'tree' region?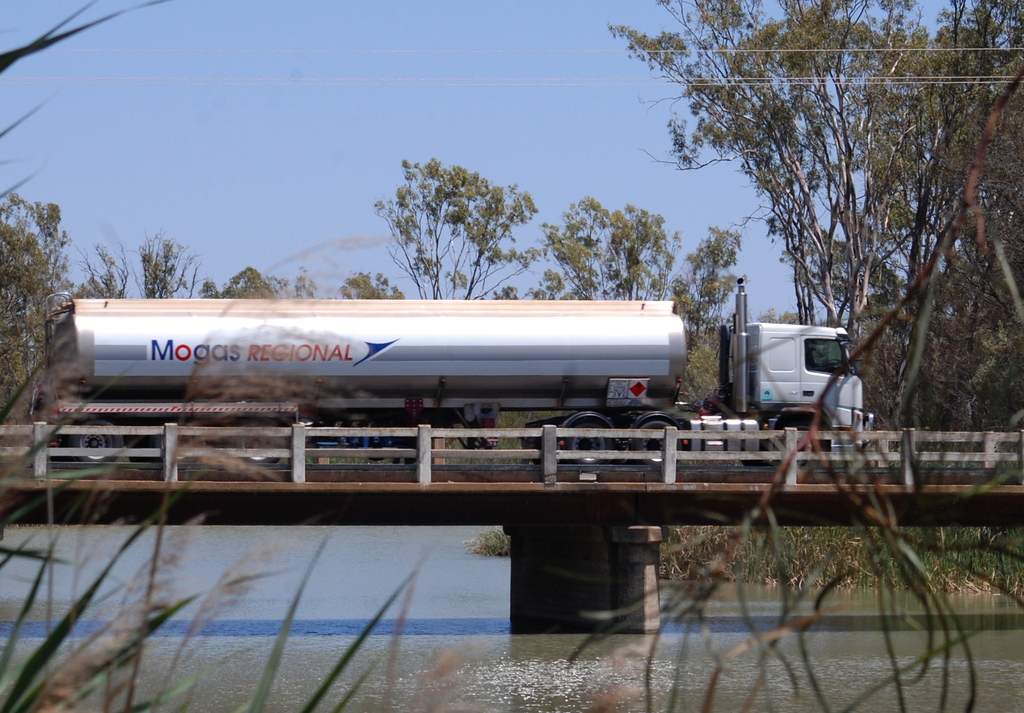
{"x1": 612, "y1": 0, "x2": 1023, "y2": 434}
